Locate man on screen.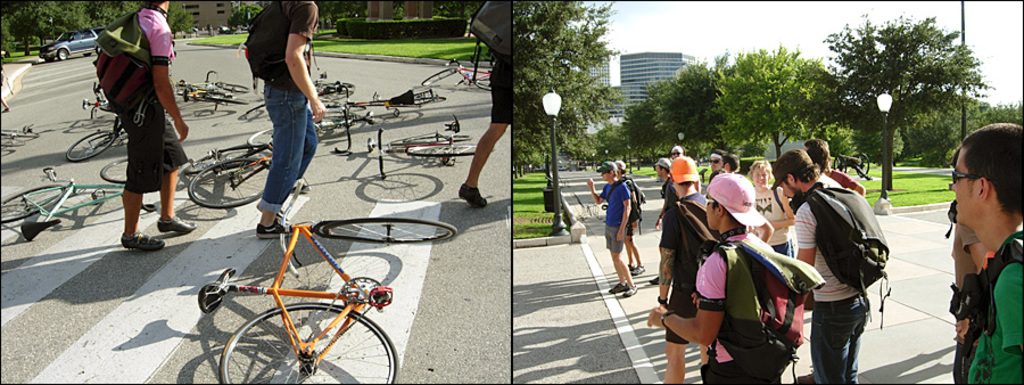
On screen at <region>949, 120, 1023, 384</region>.
